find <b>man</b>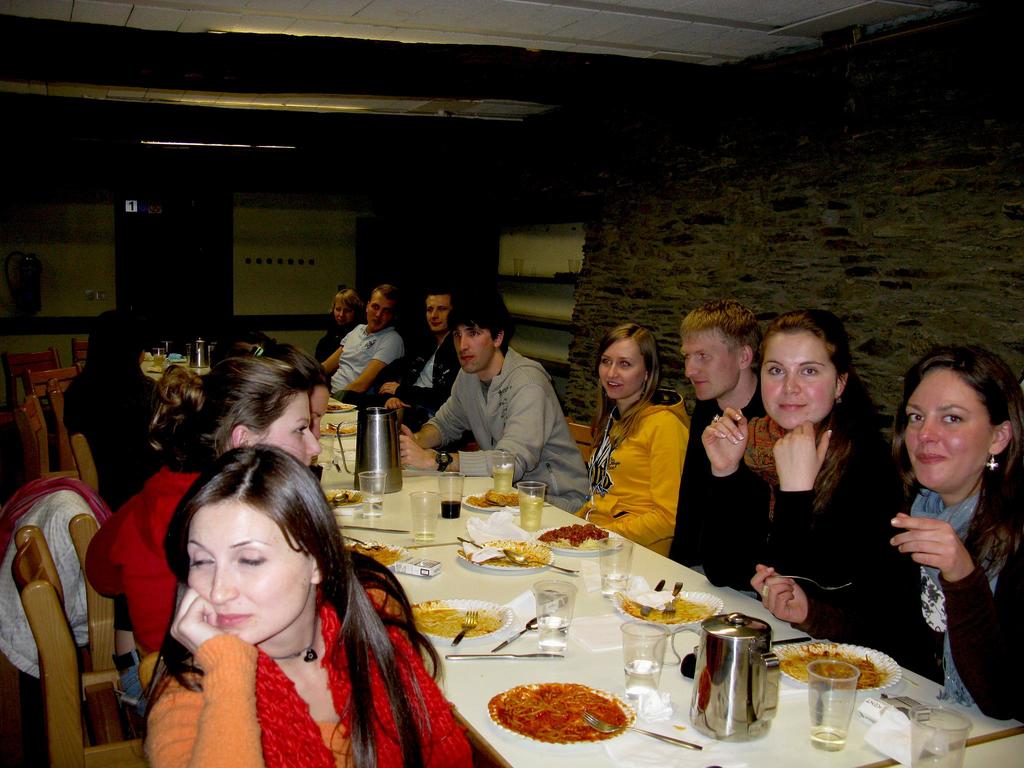
left=408, top=326, right=600, bottom=488
